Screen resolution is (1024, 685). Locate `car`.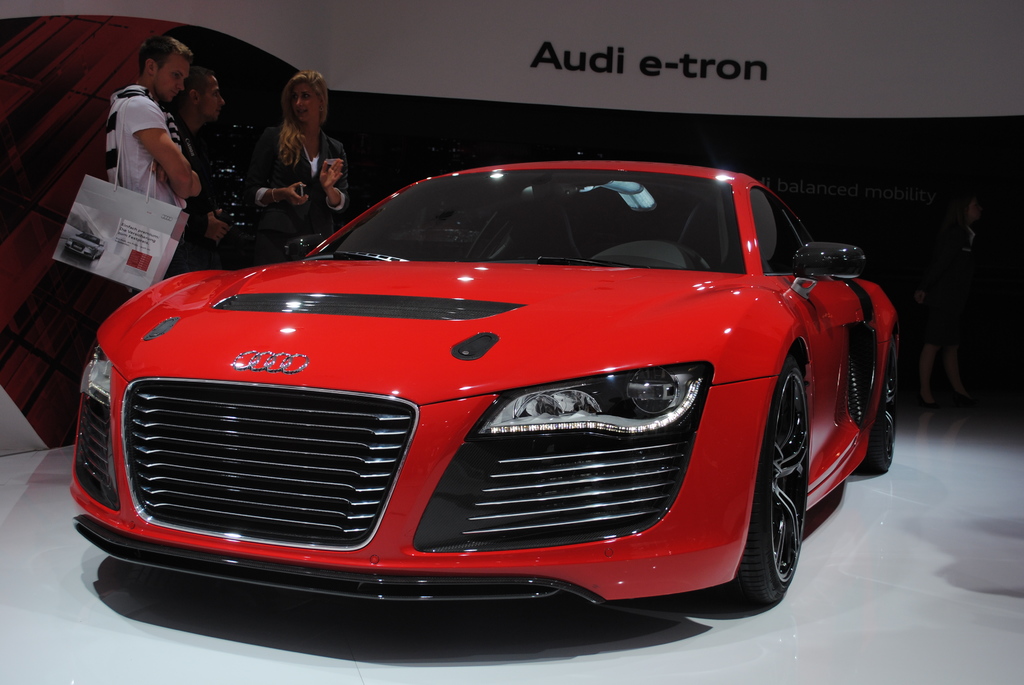
{"x1": 67, "y1": 152, "x2": 902, "y2": 605}.
